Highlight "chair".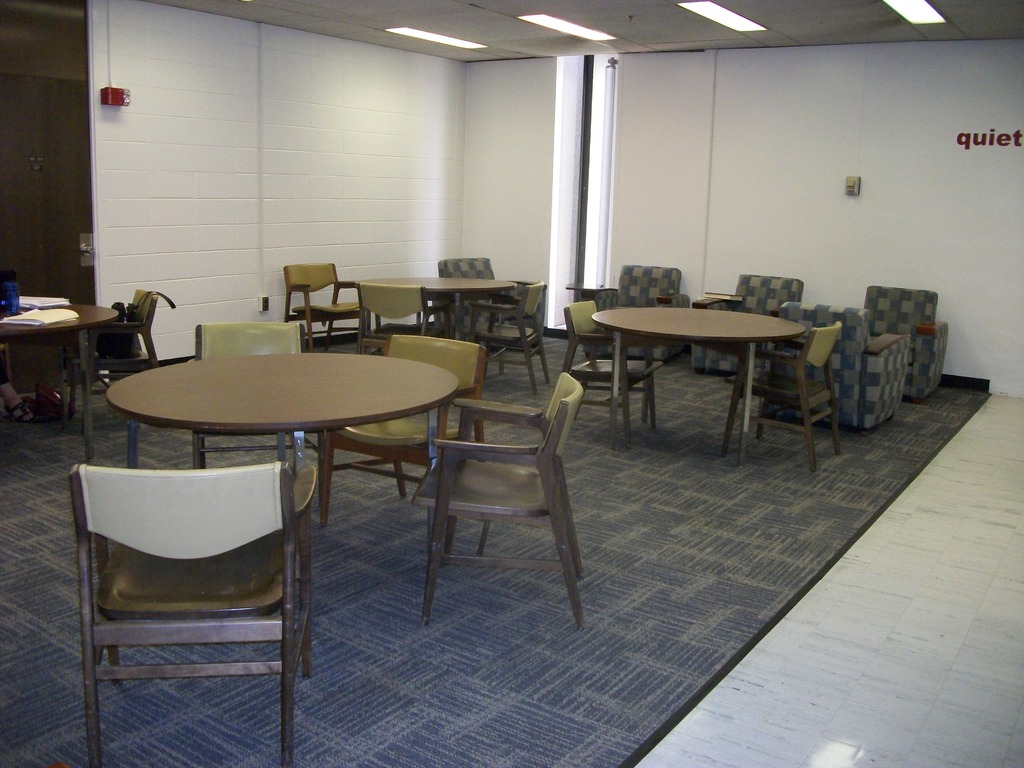
Highlighted region: l=768, t=299, r=909, b=436.
